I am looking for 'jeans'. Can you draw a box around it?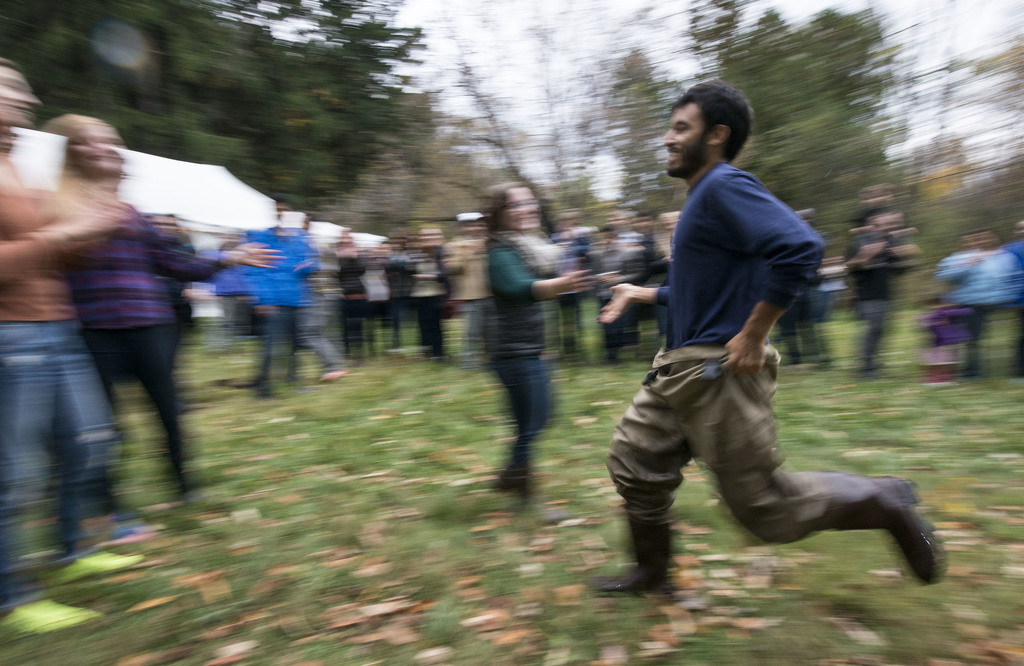
Sure, the bounding box is pyautogui.locateOnScreen(245, 307, 276, 401).
